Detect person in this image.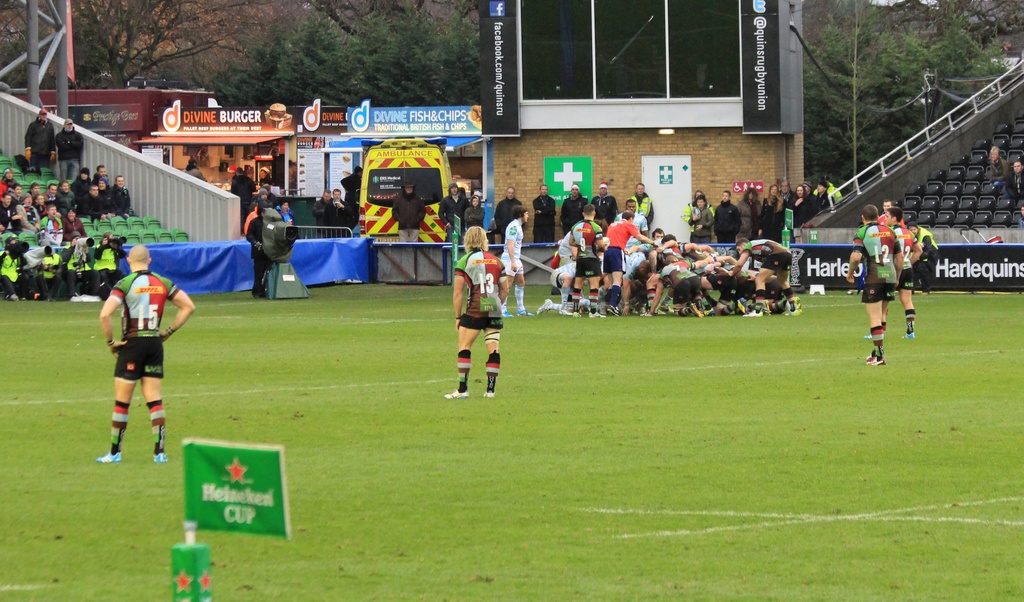
Detection: locate(316, 184, 330, 237).
